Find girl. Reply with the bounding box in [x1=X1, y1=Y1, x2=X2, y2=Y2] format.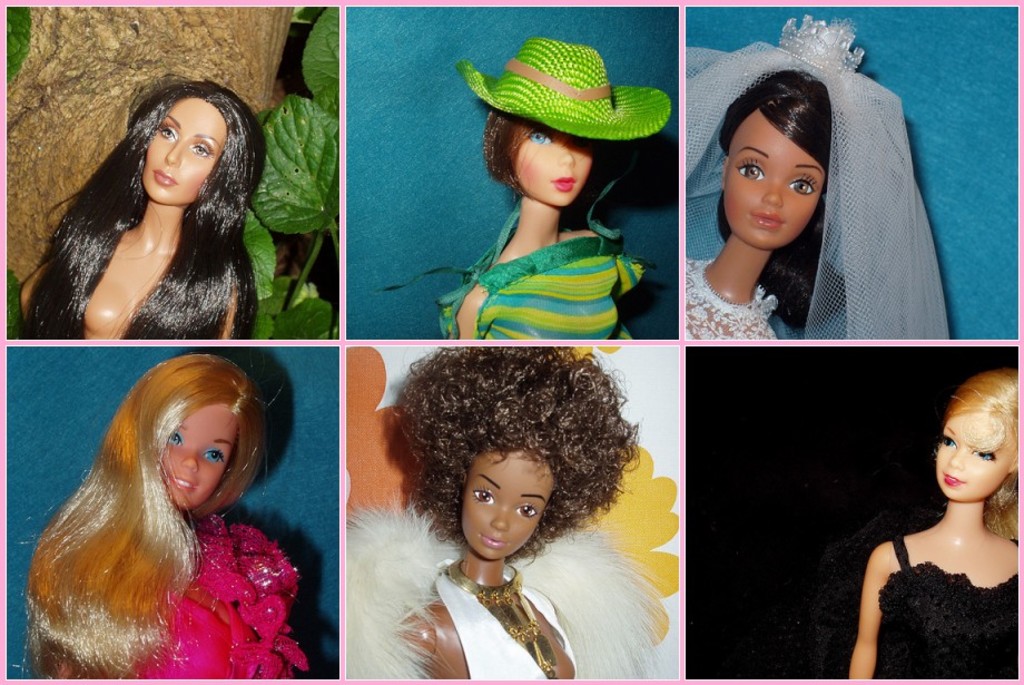
[x1=384, y1=40, x2=673, y2=339].
